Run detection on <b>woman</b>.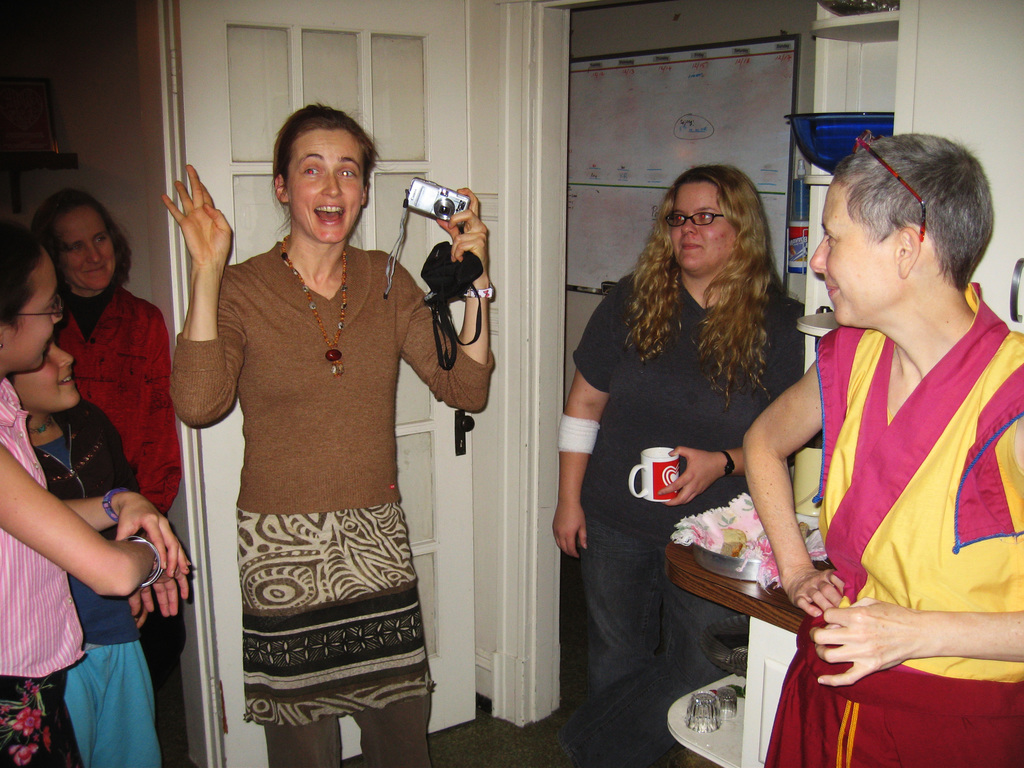
Result: detection(566, 164, 798, 729).
